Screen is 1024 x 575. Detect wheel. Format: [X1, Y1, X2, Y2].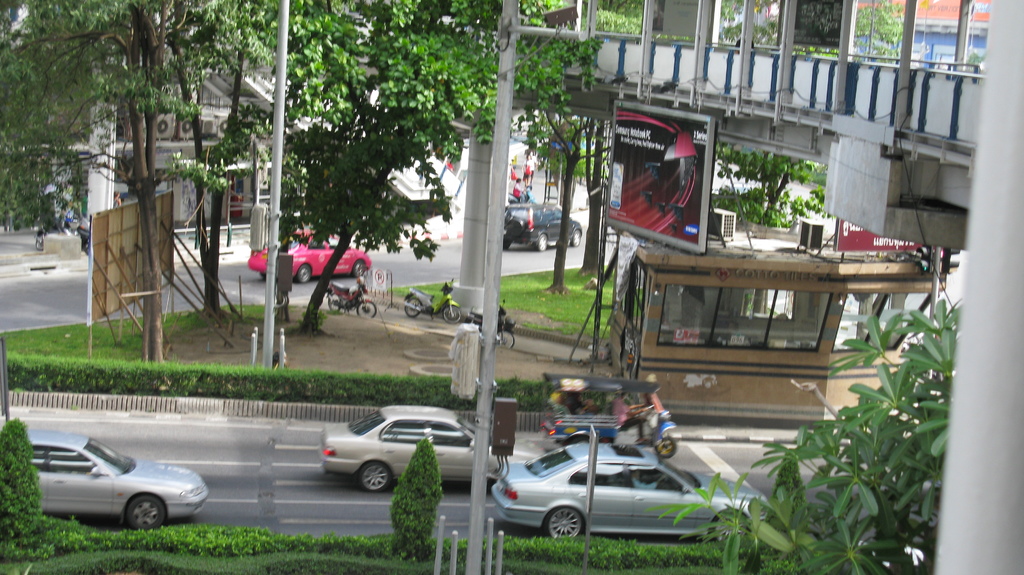
[122, 492, 167, 532].
